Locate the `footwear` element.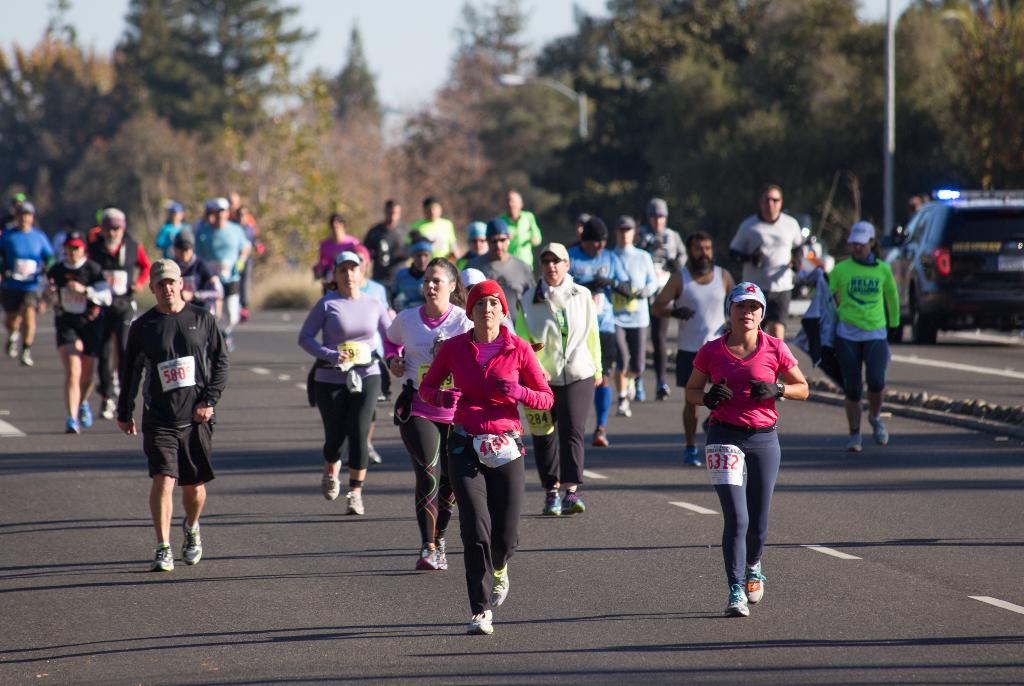
Element bbox: l=749, t=568, r=765, b=602.
